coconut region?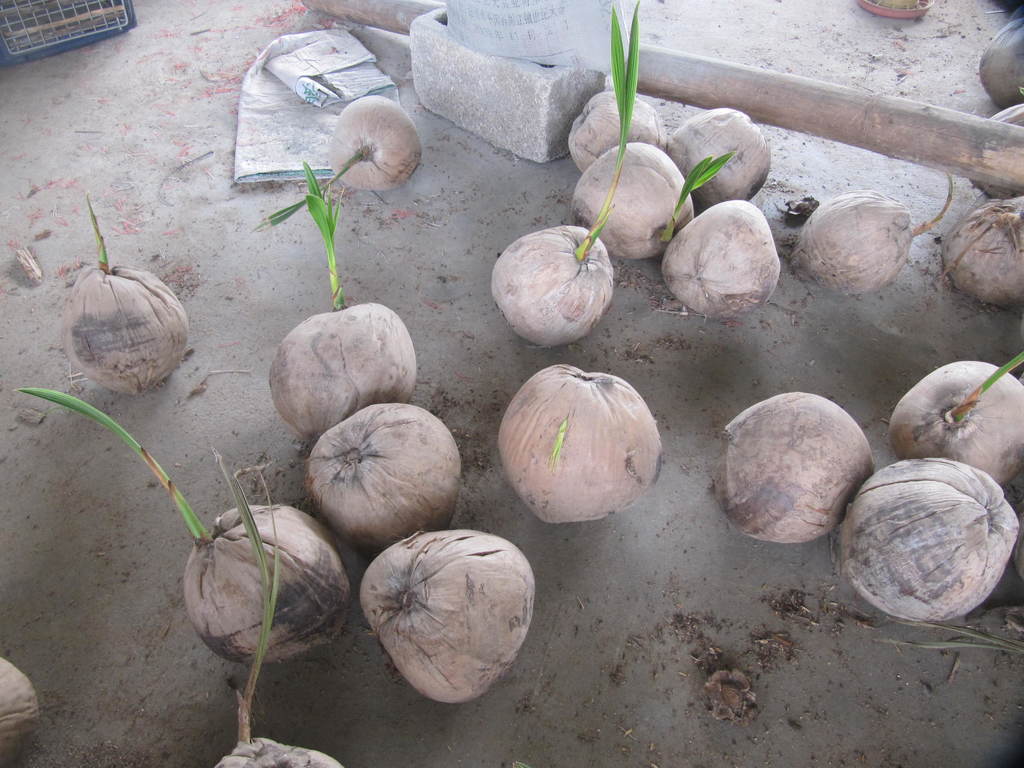
211, 446, 346, 767
